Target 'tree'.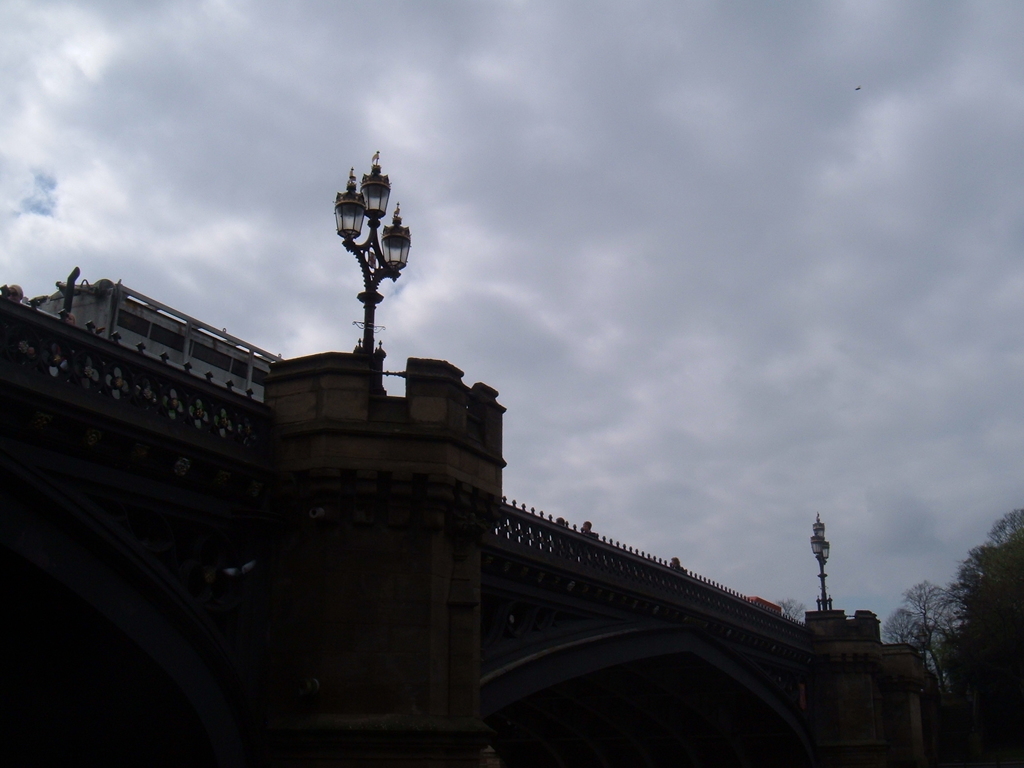
Target region: (left=888, top=510, right=1023, bottom=767).
